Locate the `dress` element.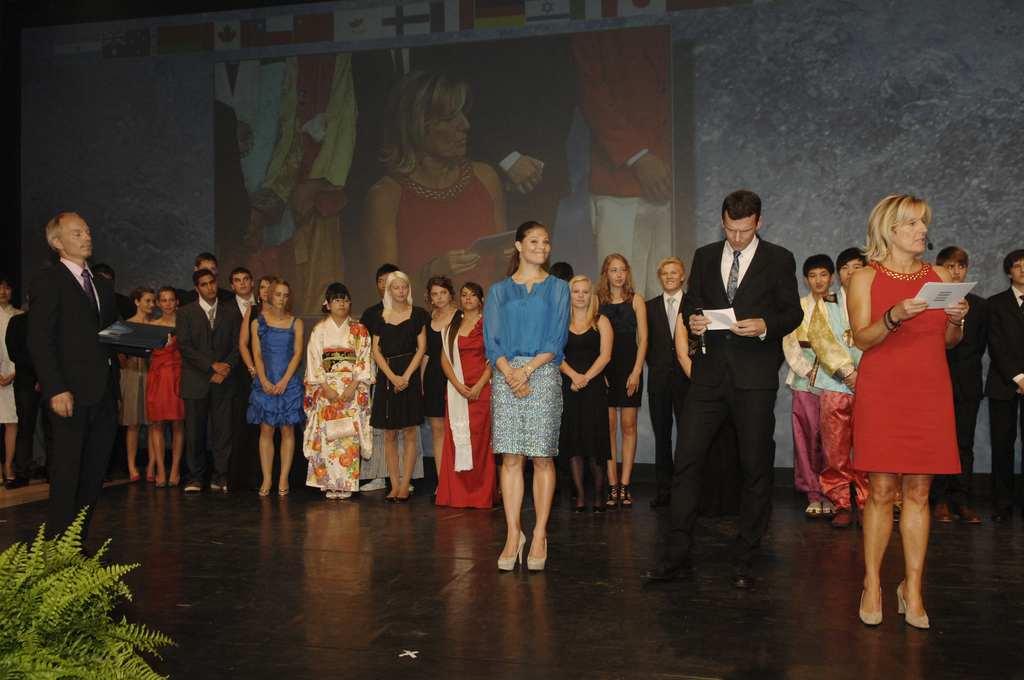
Element bbox: <region>598, 290, 643, 405</region>.
